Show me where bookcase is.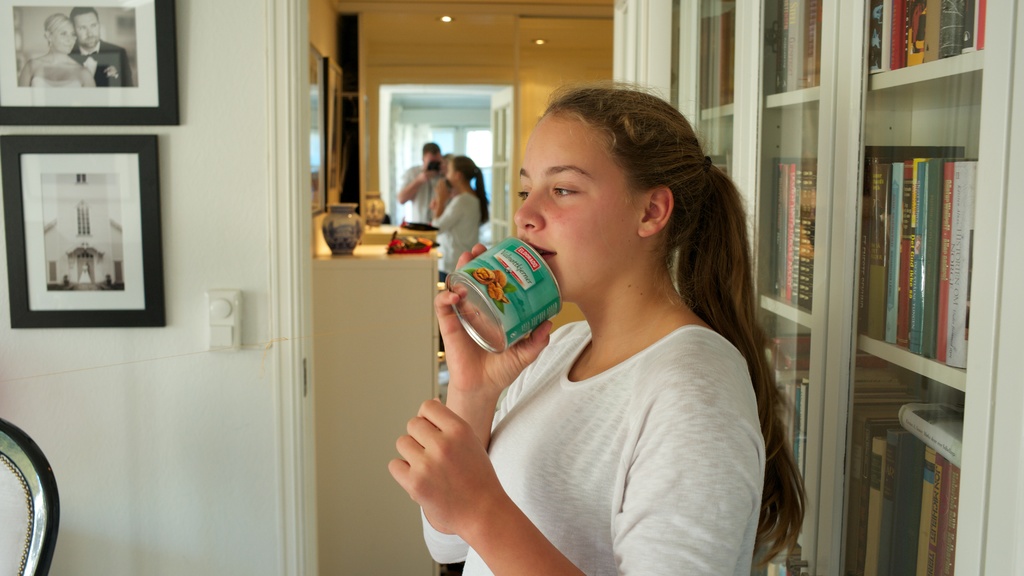
bookcase is at BBox(671, 0, 1023, 575).
